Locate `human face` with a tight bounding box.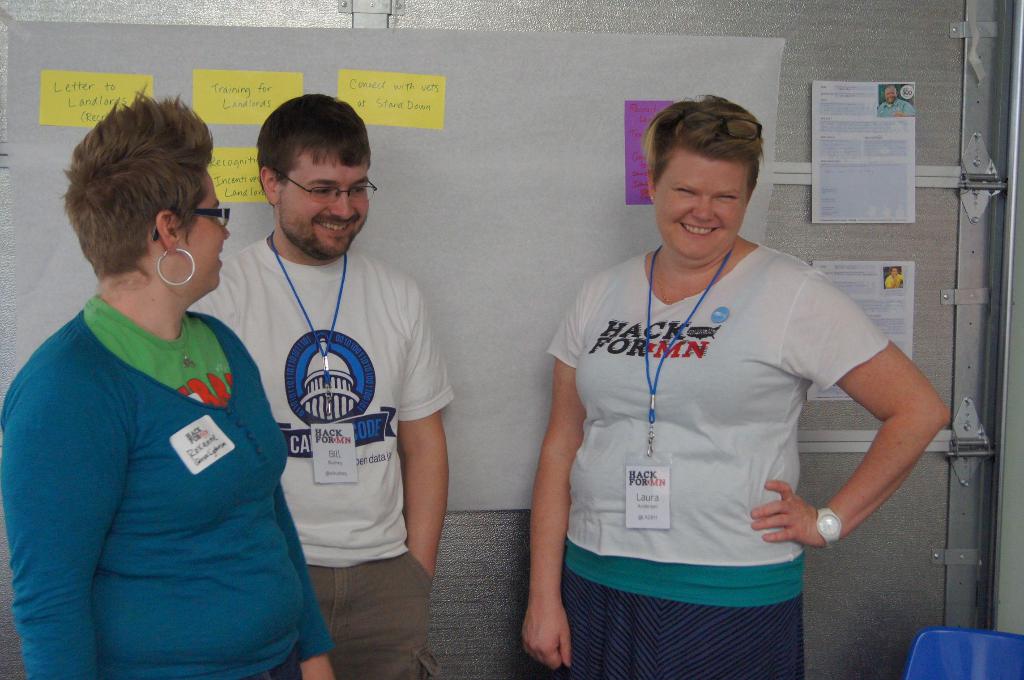
BBox(651, 147, 746, 260).
